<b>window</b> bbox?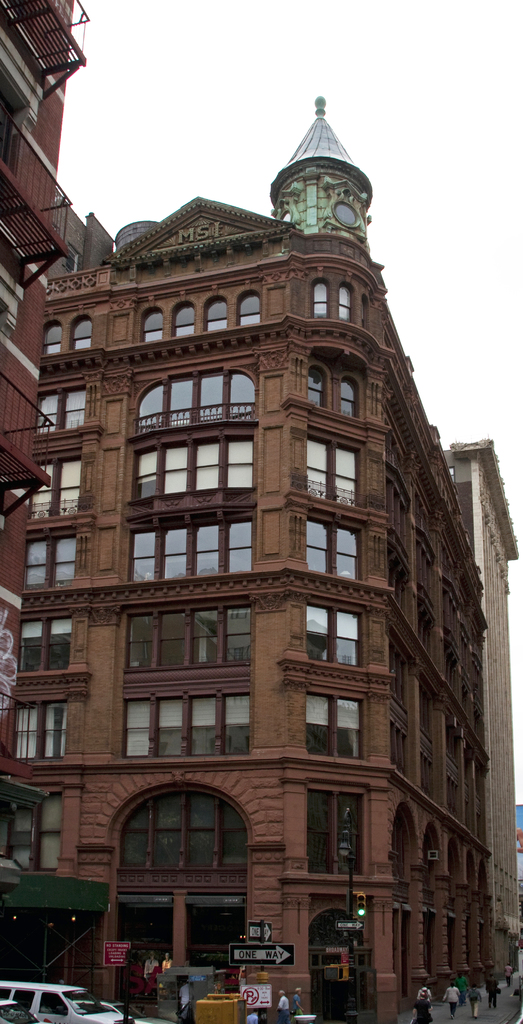
40:312:96:357
